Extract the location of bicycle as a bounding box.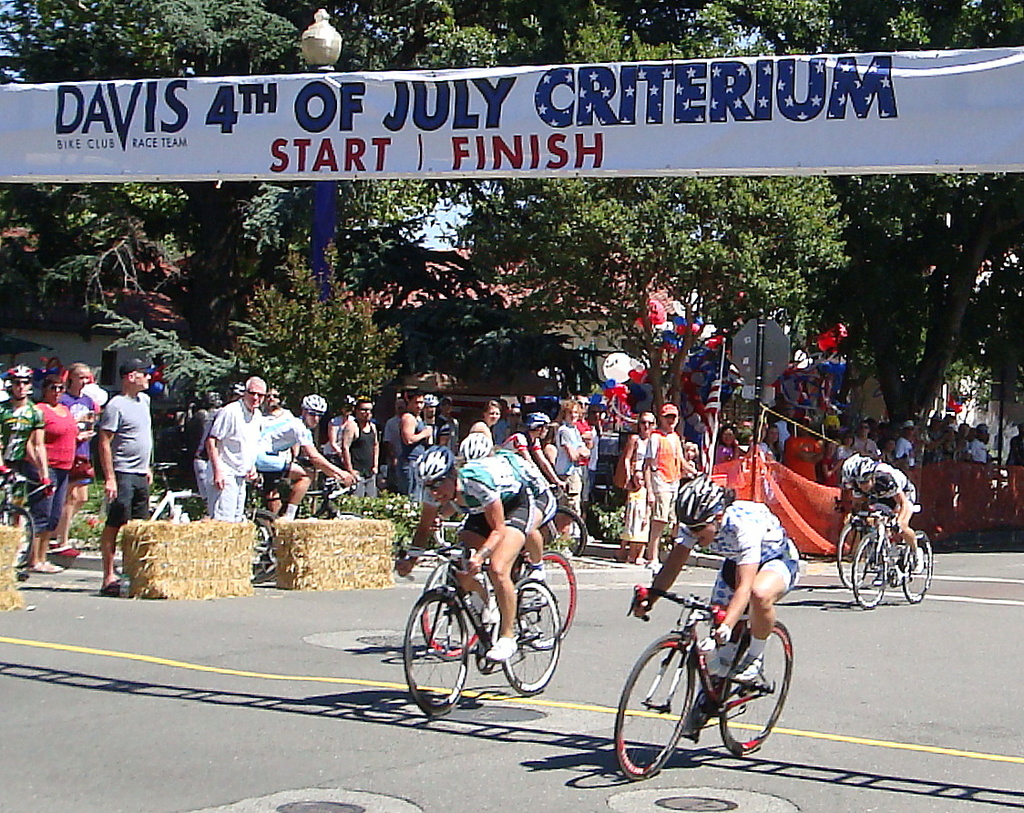
bbox(834, 509, 914, 592).
